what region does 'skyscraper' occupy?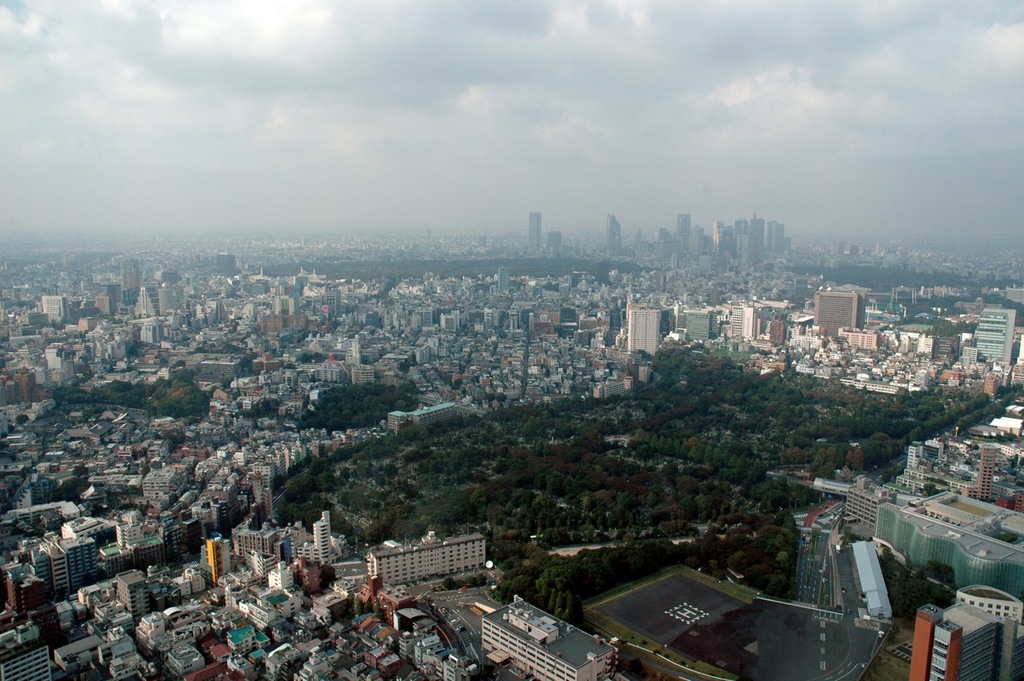
BBox(2, 639, 58, 680).
